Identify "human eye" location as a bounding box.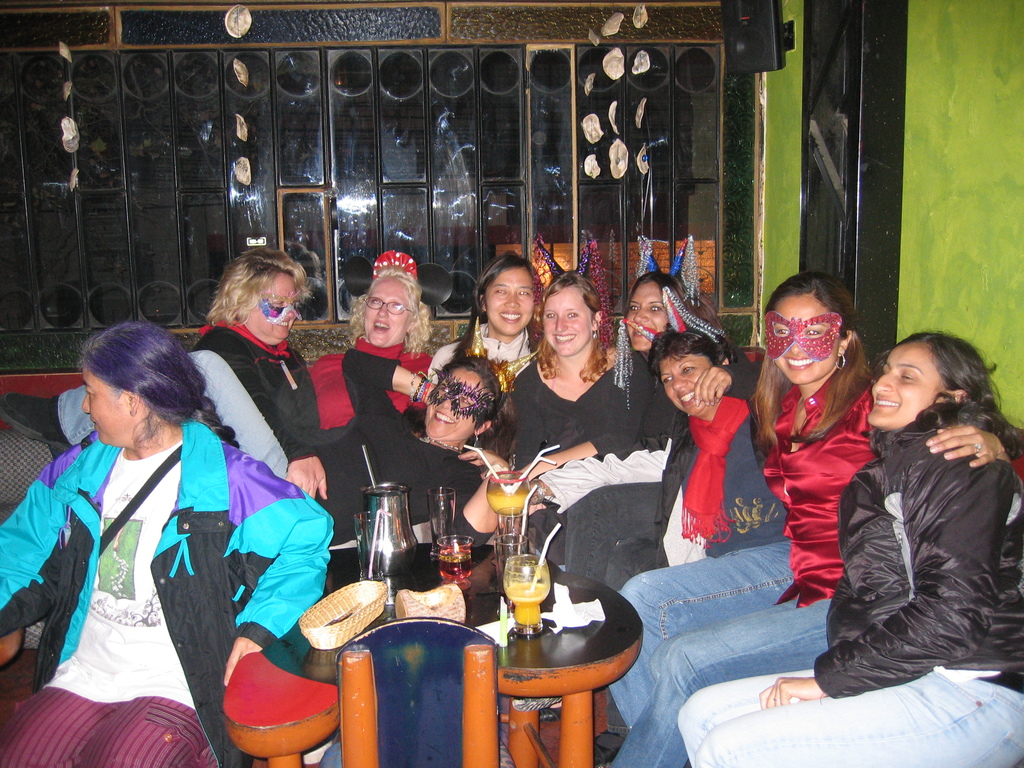
[left=459, top=396, right=470, bottom=407].
